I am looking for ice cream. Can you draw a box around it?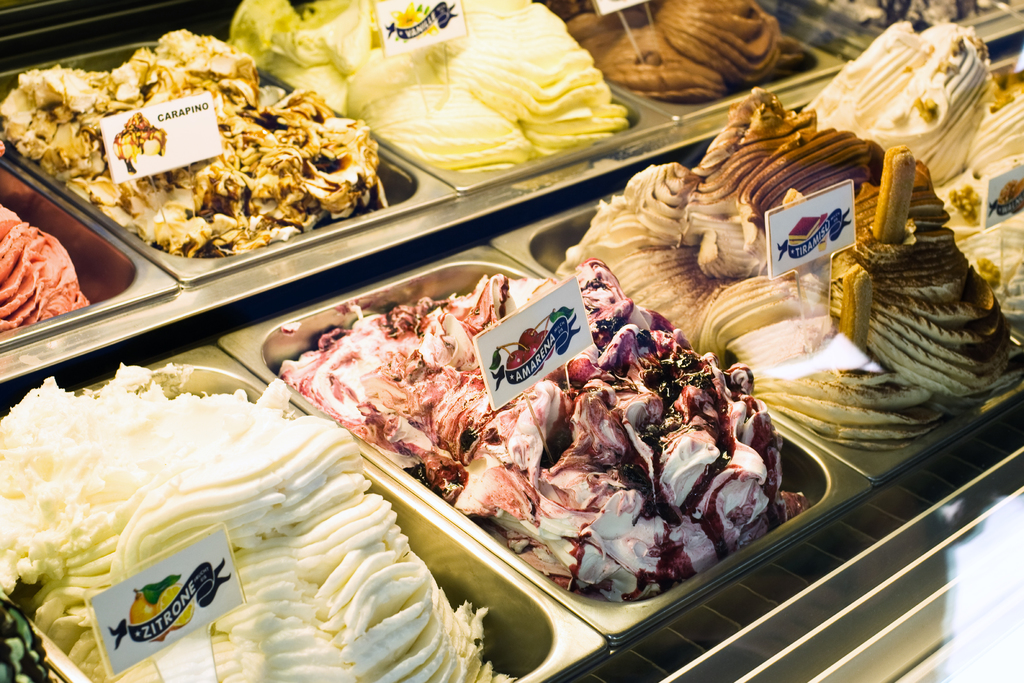
Sure, the bounding box is pyautogui.locateOnScreen(225, 0, 635, 169).
